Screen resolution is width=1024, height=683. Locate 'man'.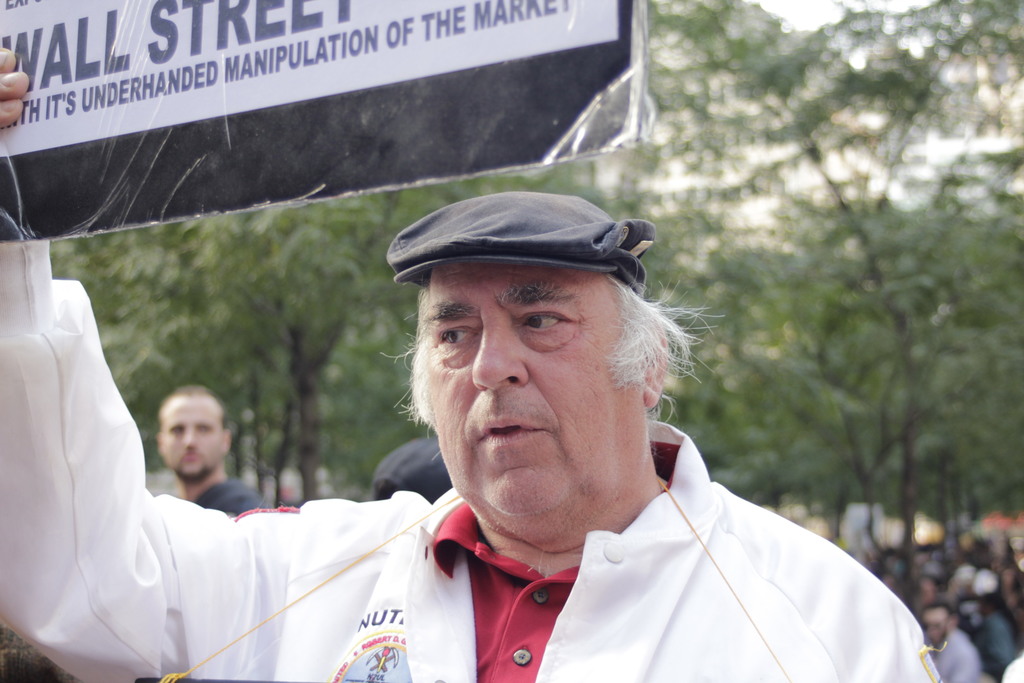
box=[372, 438, 452, 504].
